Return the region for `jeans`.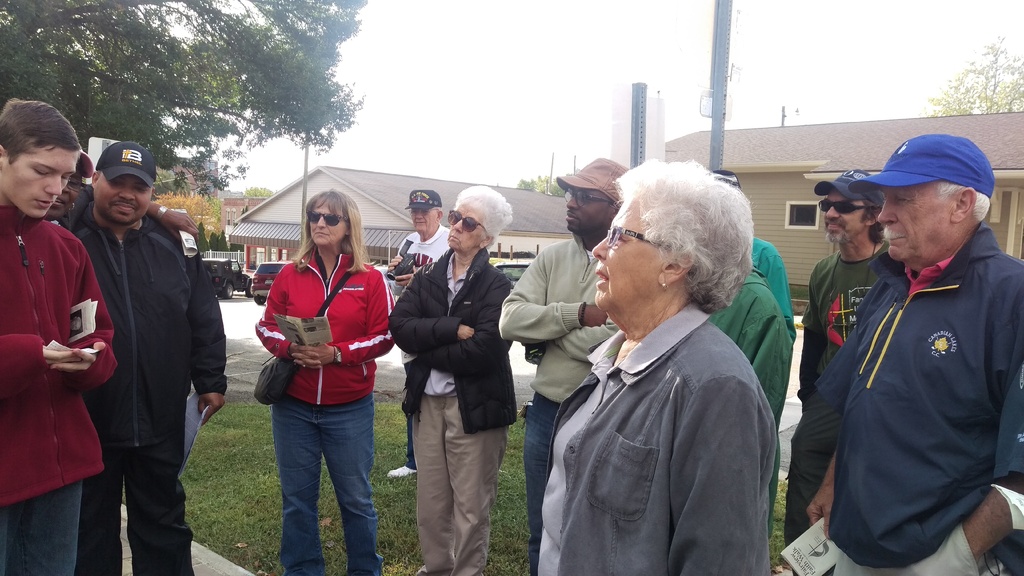
BBox(257, 384, 381, 565).
